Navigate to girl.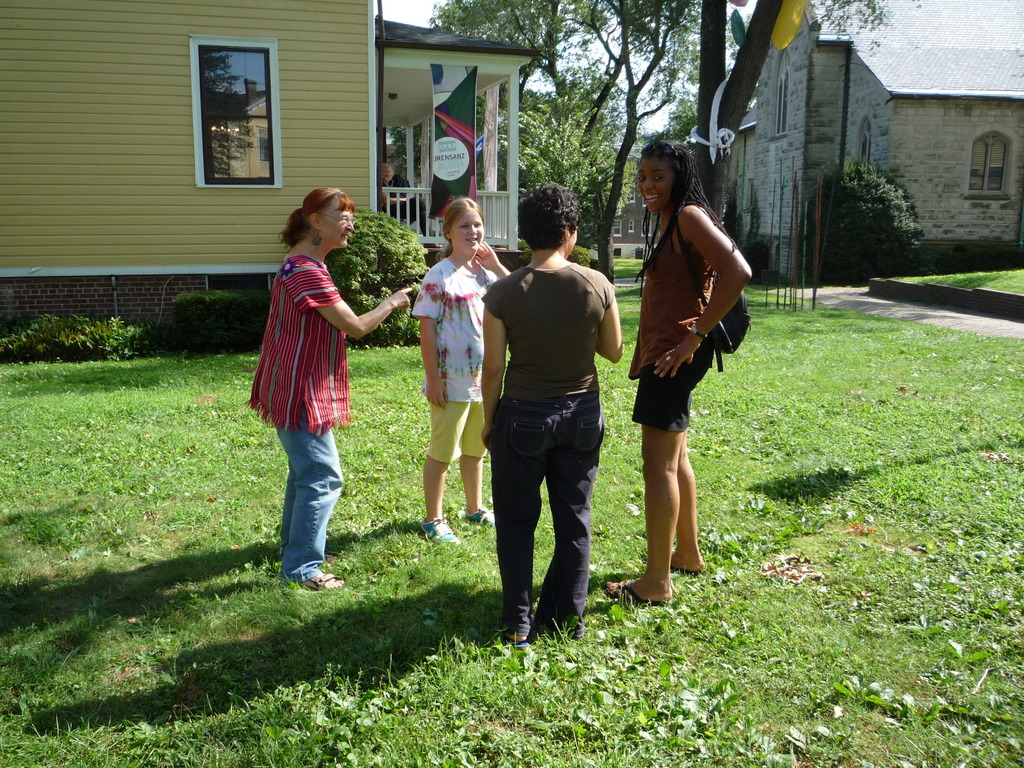
Navigation target: 604, 138, 753, 606.
